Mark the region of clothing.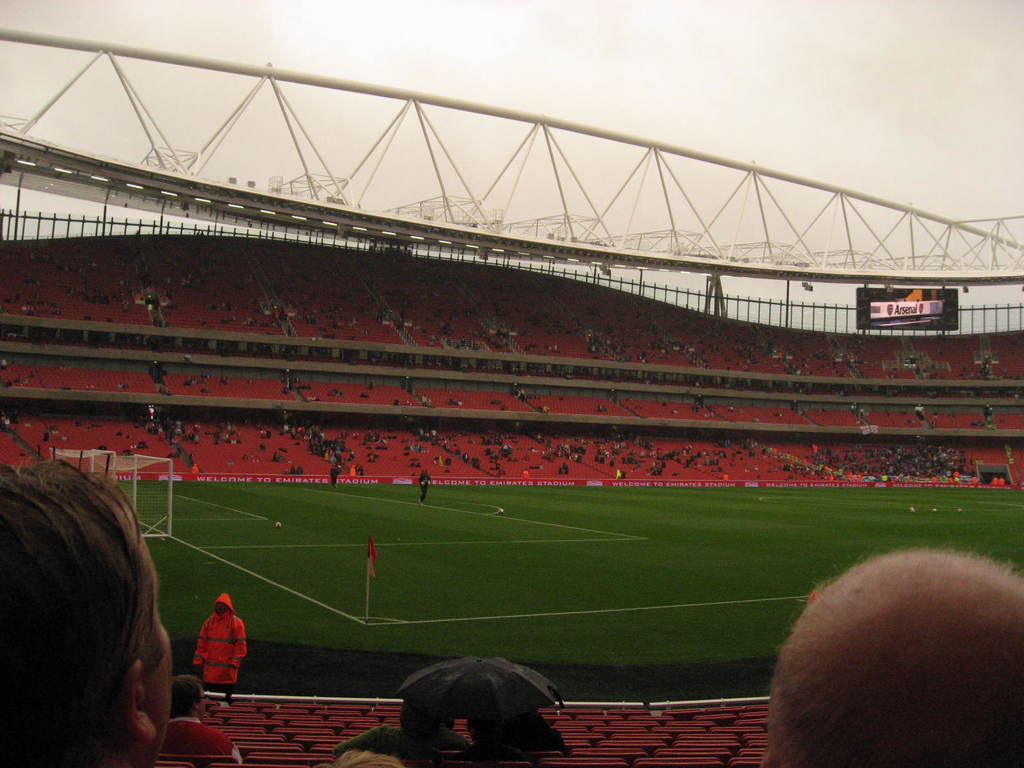
Region: bbox(418, 474, 434, 501).
